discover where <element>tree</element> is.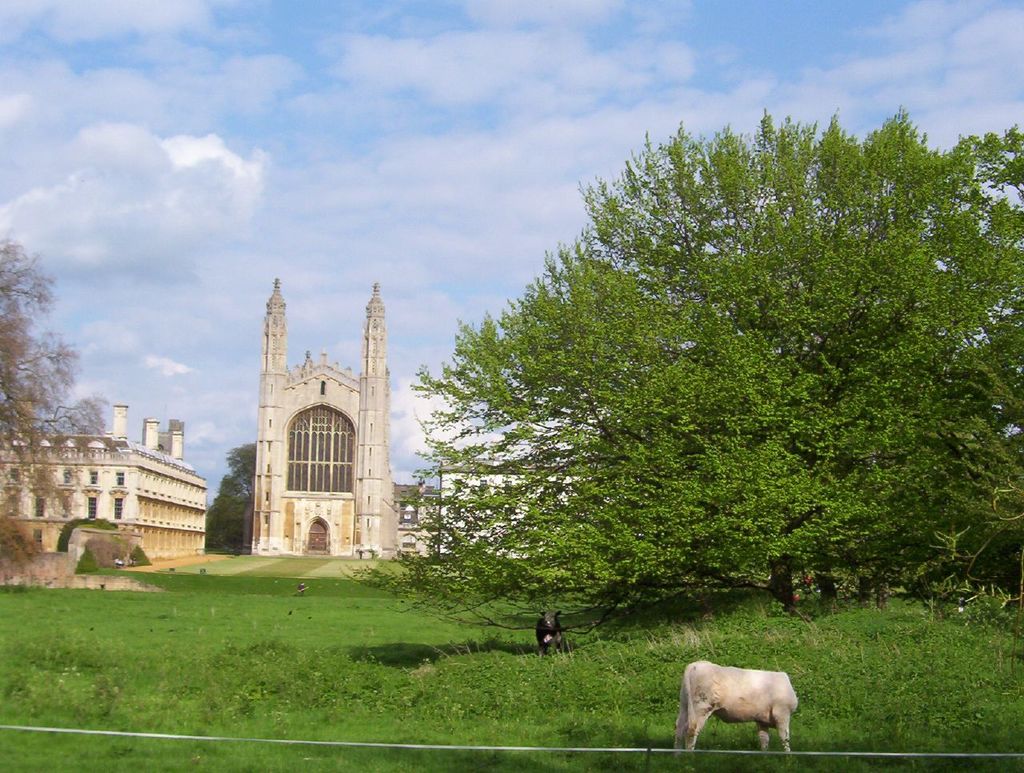
Discovered at pyautogui.locateOnScreen(466, 105, 1023, 619).
